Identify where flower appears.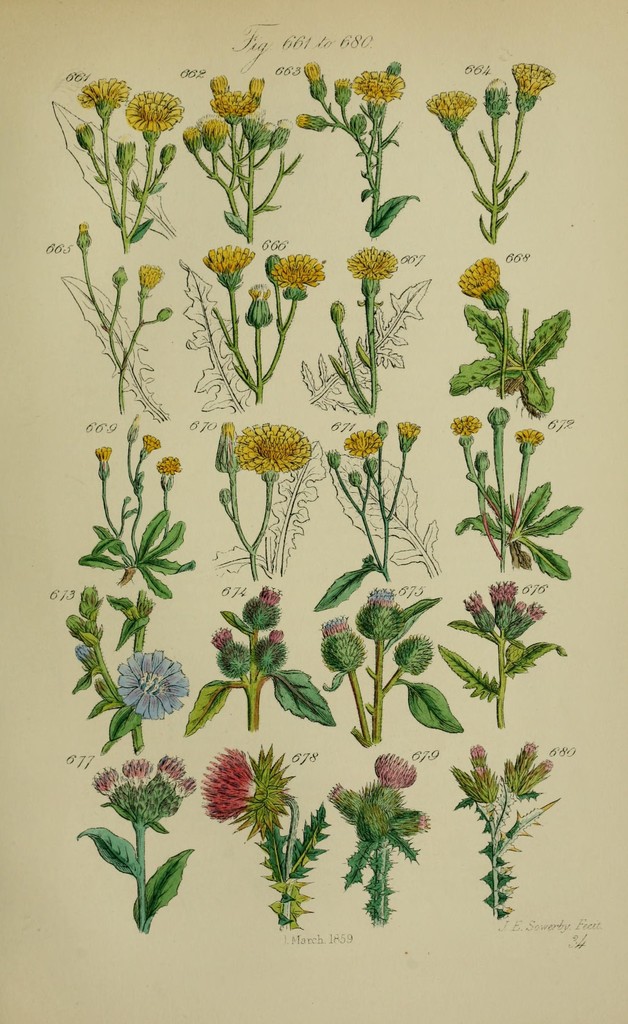
Appears at bbox=(396, 417, 422, 451).
